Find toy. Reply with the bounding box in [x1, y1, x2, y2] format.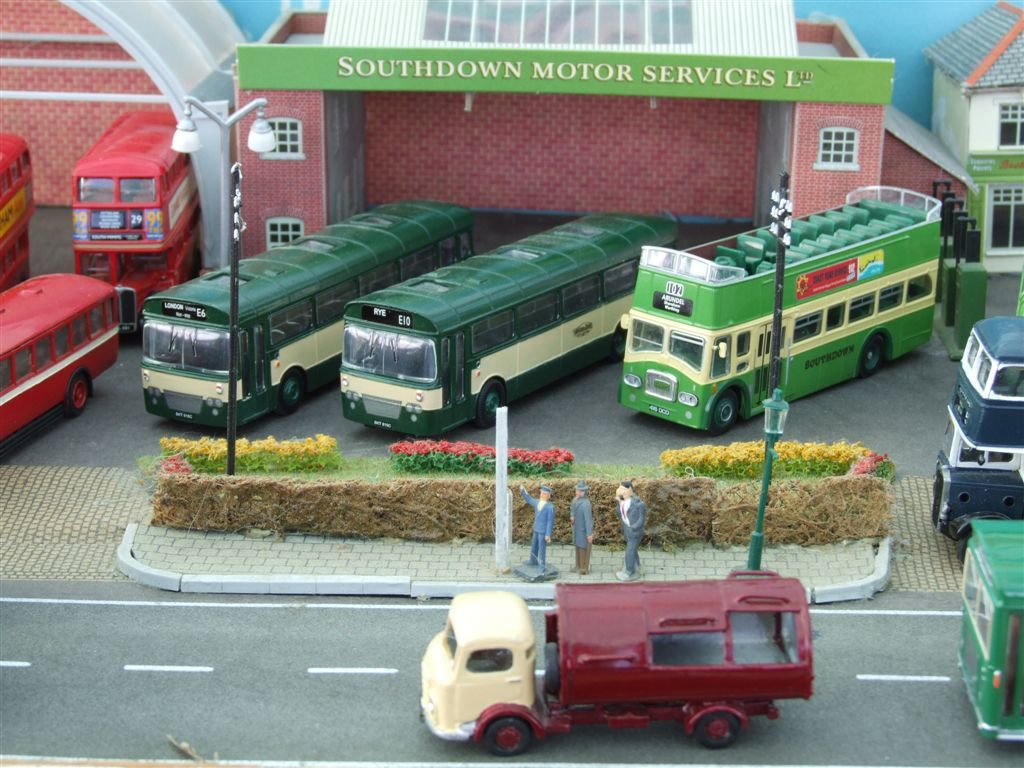
[340, 201, 682, 438].
